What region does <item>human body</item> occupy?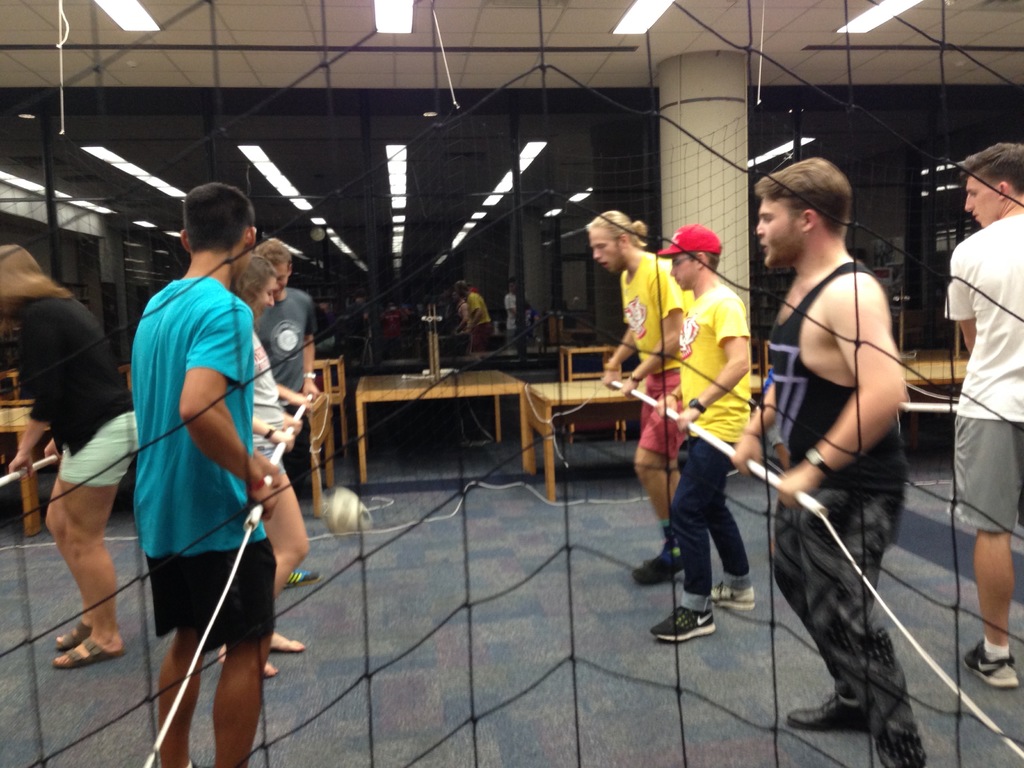
x1=602 y1=247 x2=685 y2=587.
